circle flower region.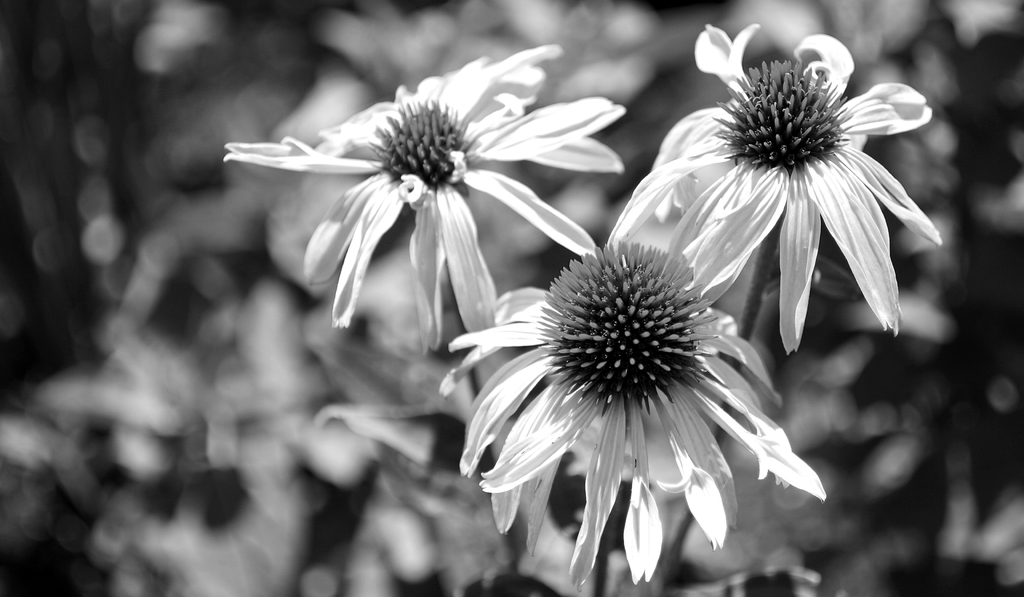
Region: bbox=(607, 26, 947, 363).
